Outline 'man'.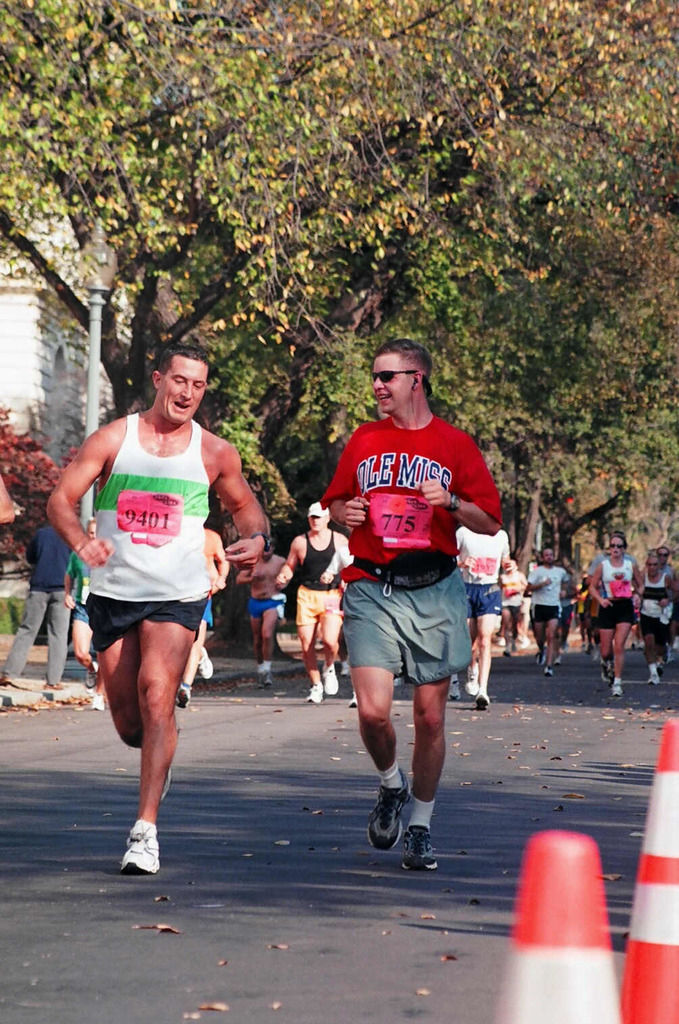
Outline: box=[60, 521, 101, 714].
